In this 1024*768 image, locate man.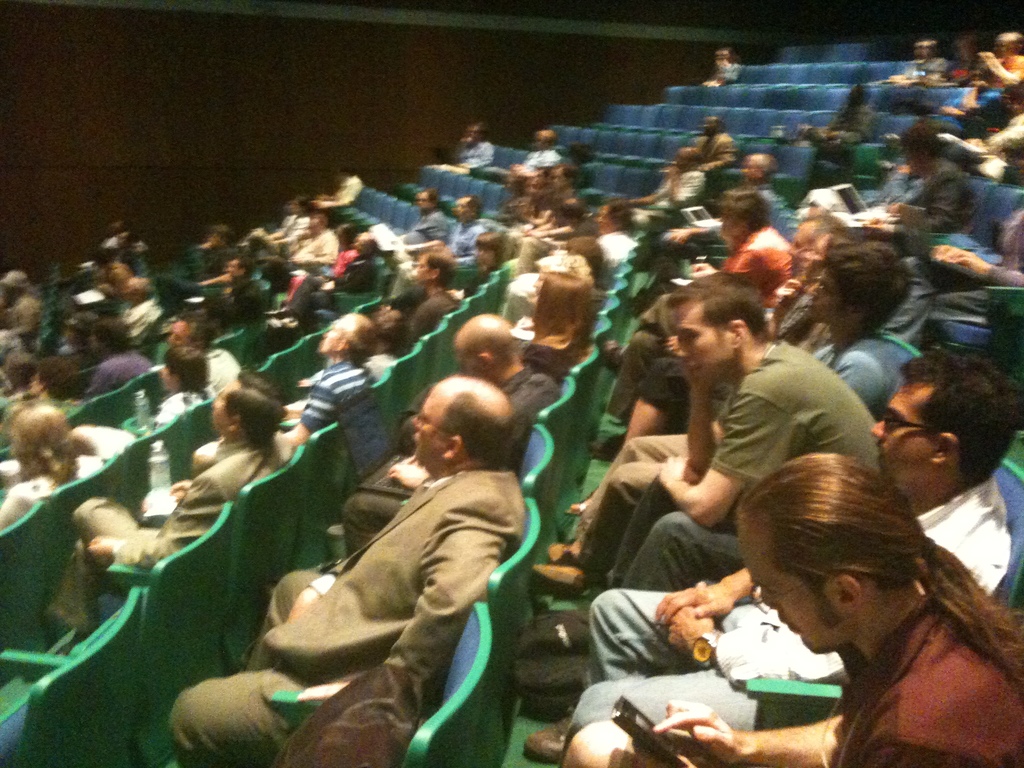
Bounding box: Rect(214, 253, 263, 330).
